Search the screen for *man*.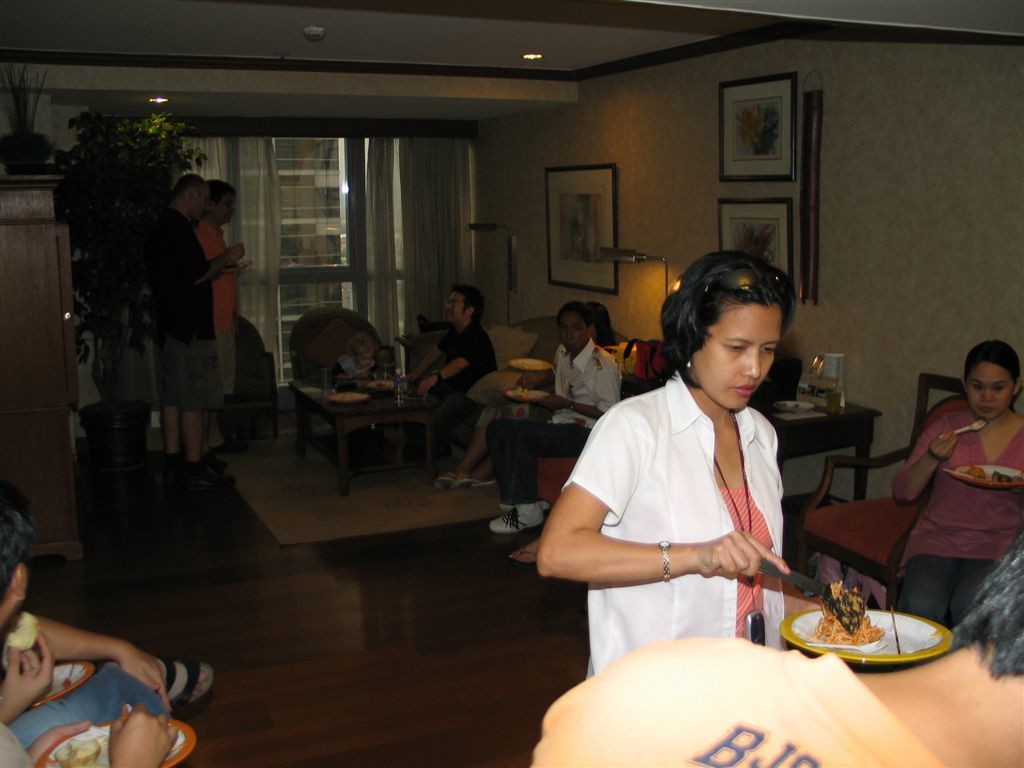
Found at bbox(3, 612, 213, 752).
